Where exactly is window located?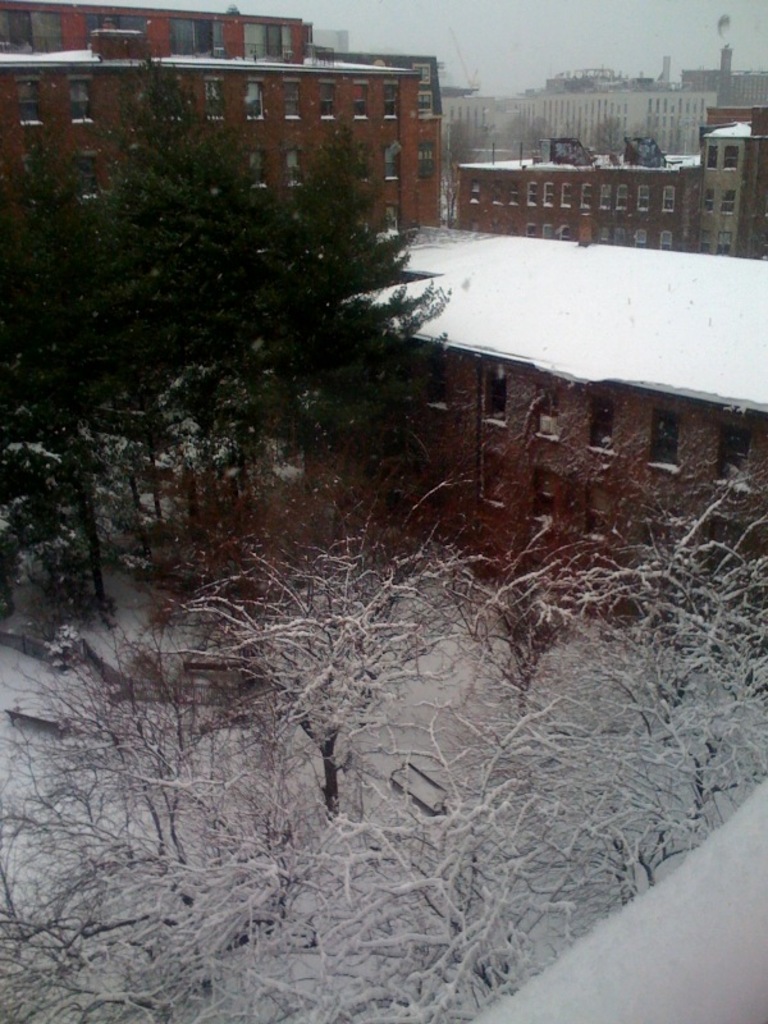
Its bounding box is 704 183 713 209.
